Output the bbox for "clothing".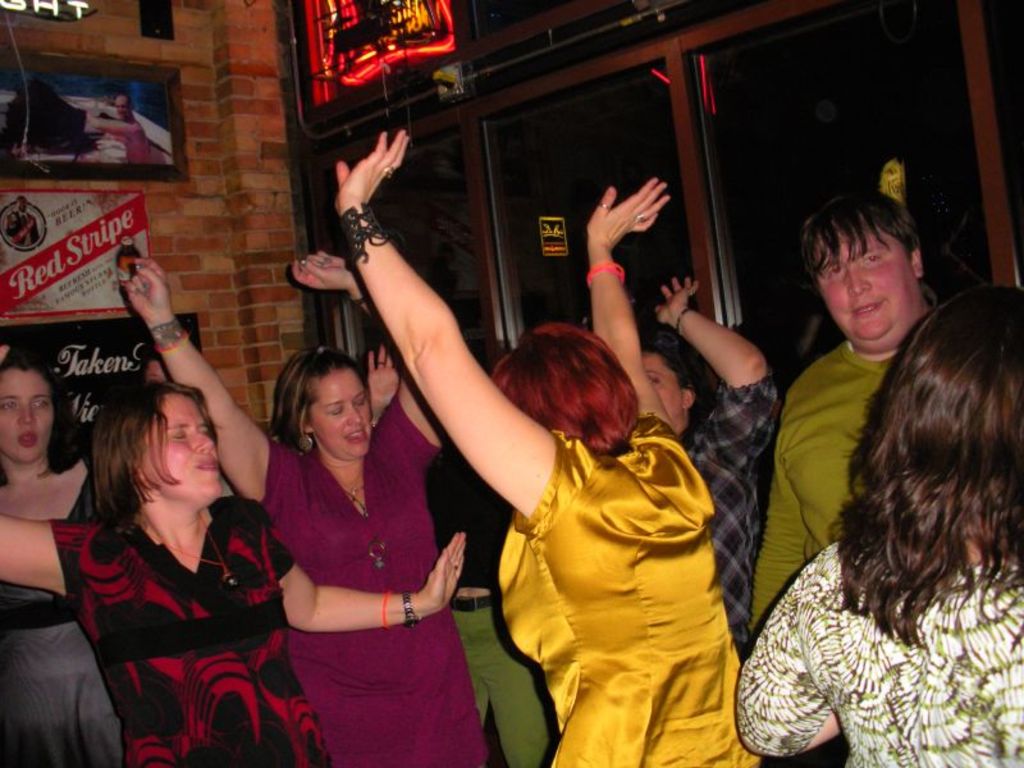
bbox=(682, 369, 771, 644).
